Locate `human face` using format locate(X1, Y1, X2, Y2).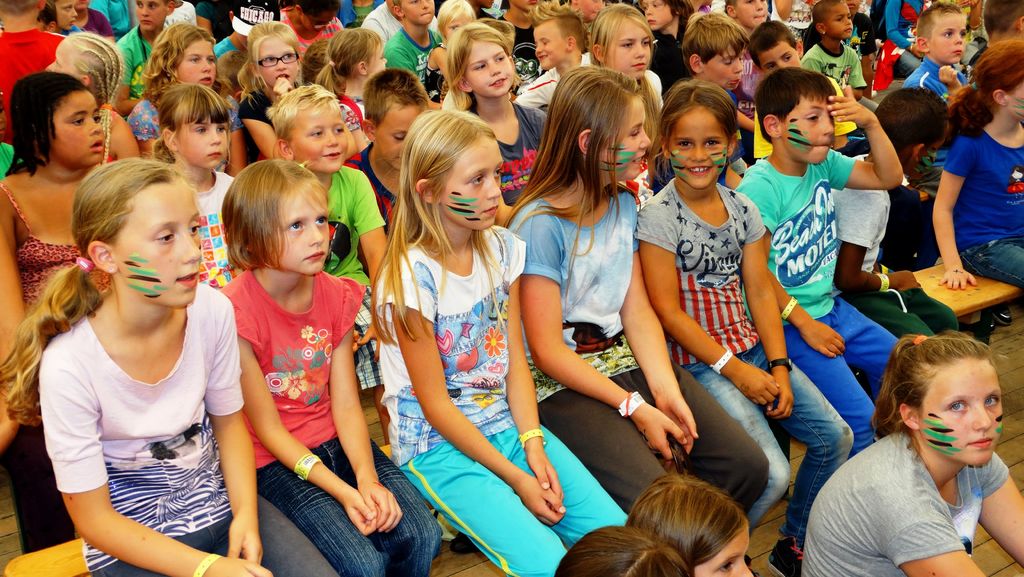
locate(375, 93, 431, 170).
